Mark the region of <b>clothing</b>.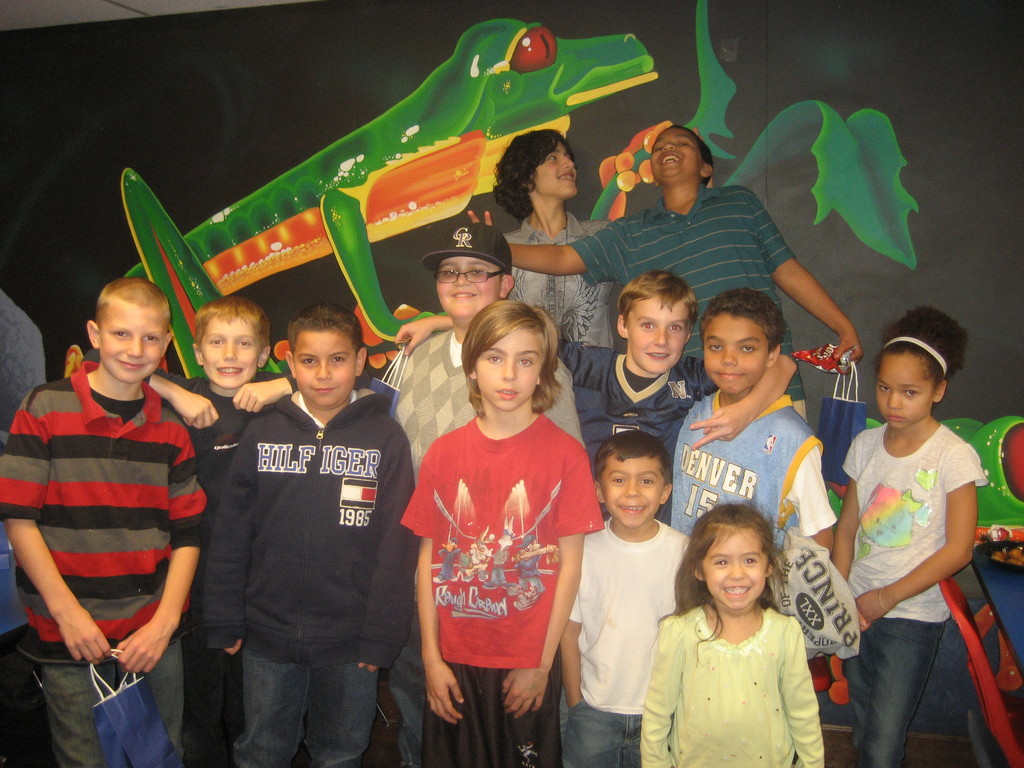
Region: 390/326/588/767.
